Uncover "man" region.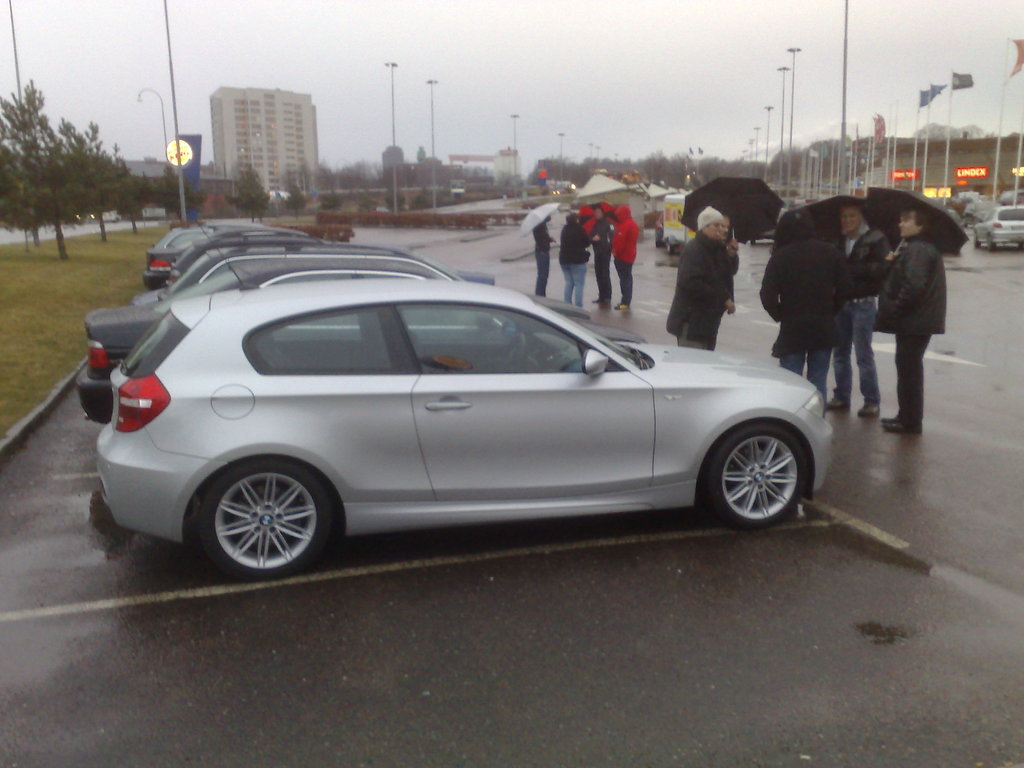
Uncovered: box(762, 199, 854, 415).
